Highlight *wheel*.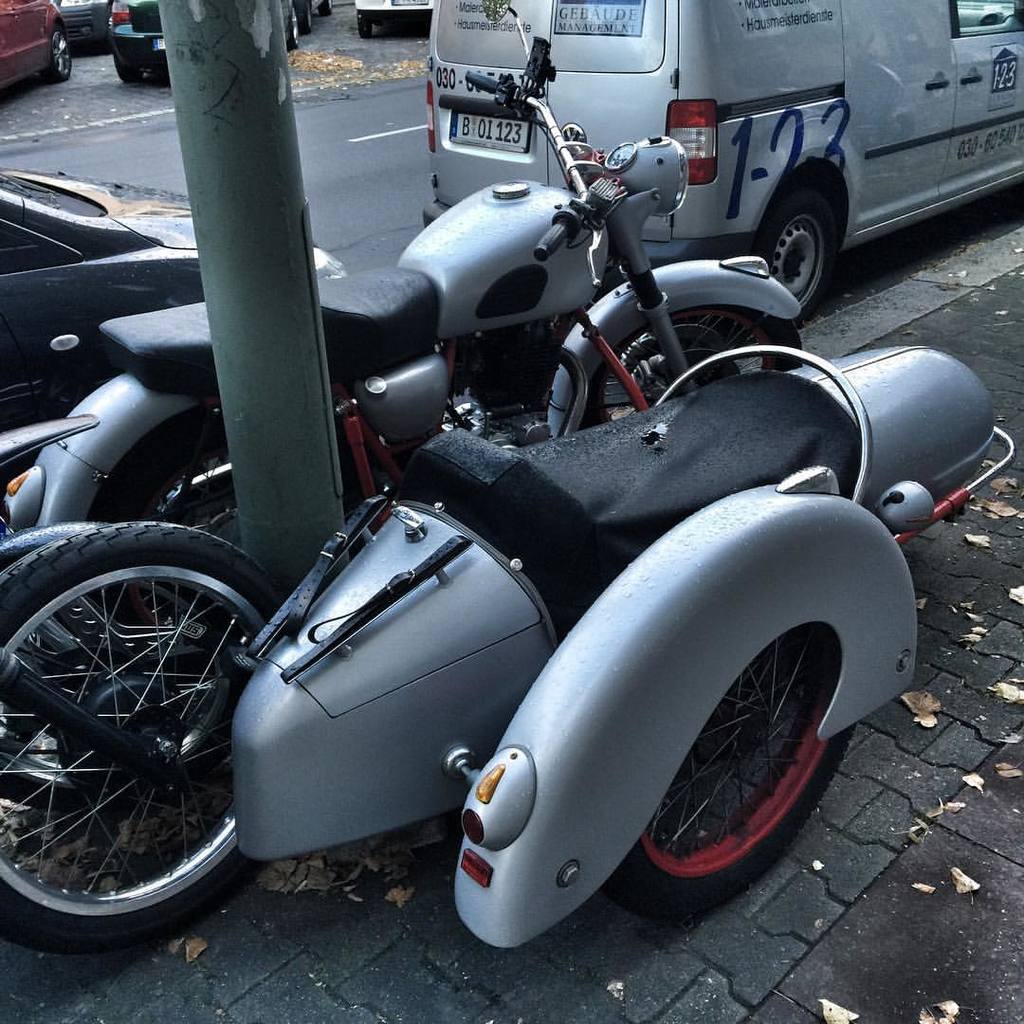
Highlighted region: pyautogui.locateOnScreen(286, 19, 299, 51).
